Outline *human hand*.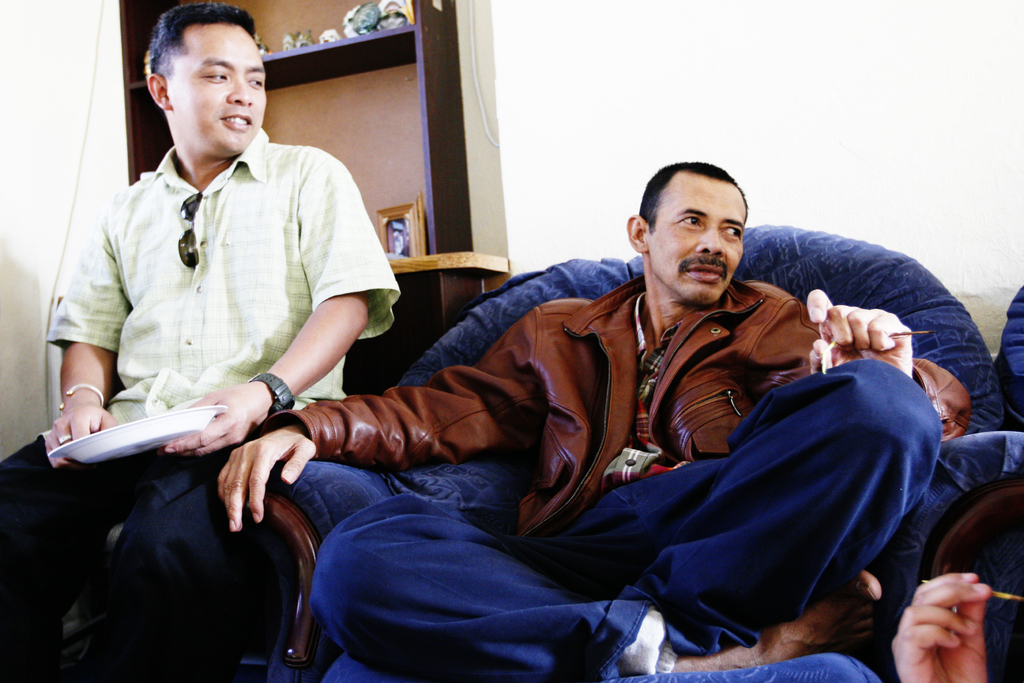
Outline: 893, 573, 992, 682.
